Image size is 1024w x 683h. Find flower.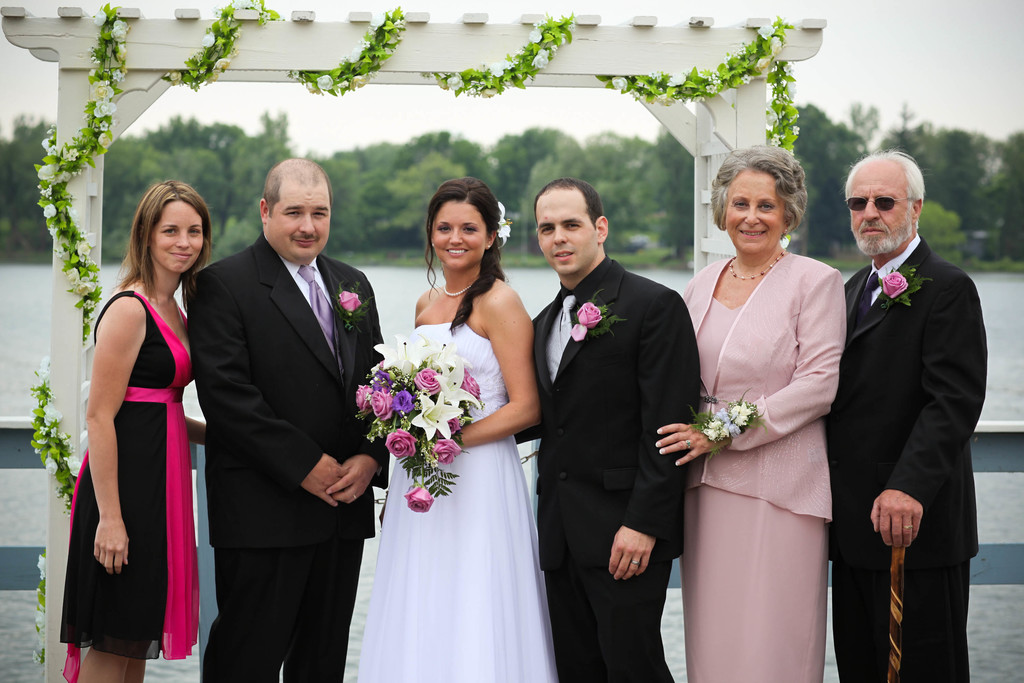
select_region(79, 225, 86, 235).
